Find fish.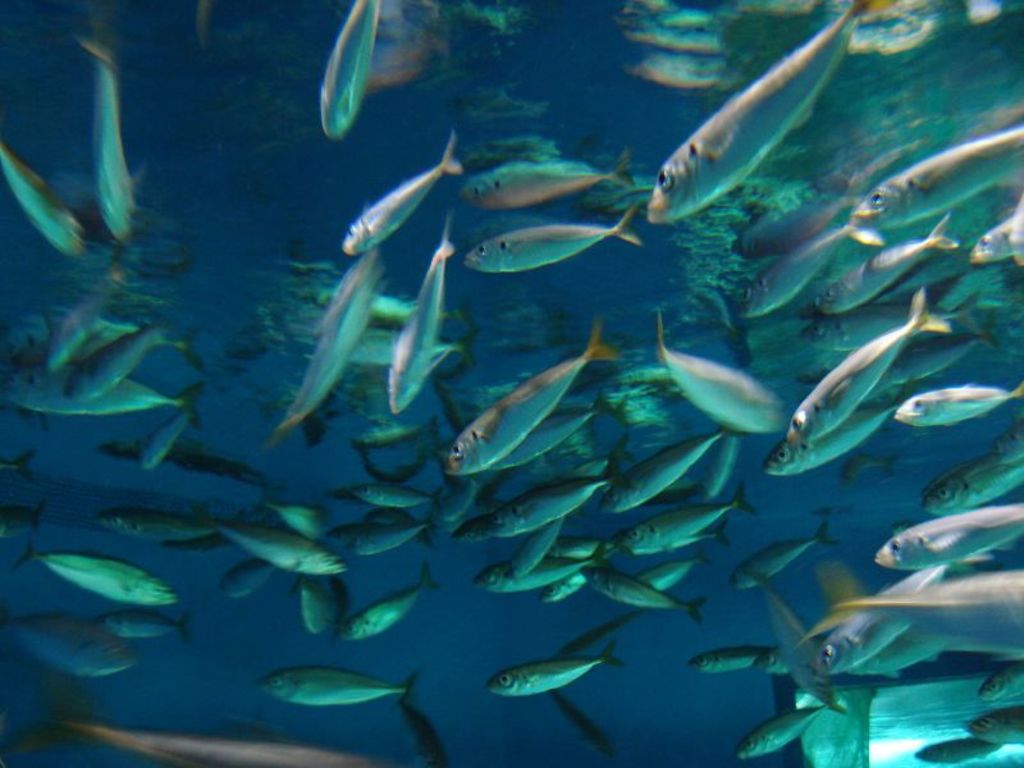
<bbox>0, 141, 78, 257</bbox>.
